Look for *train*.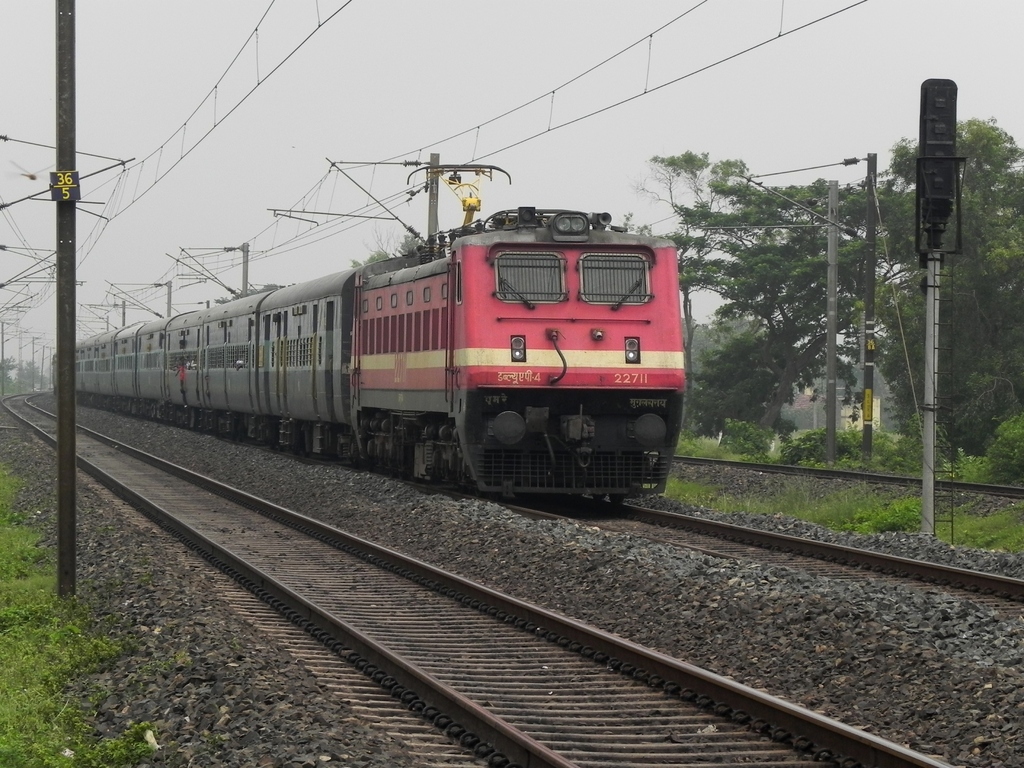
Found: bbox=[49, 165, 689, 502].
